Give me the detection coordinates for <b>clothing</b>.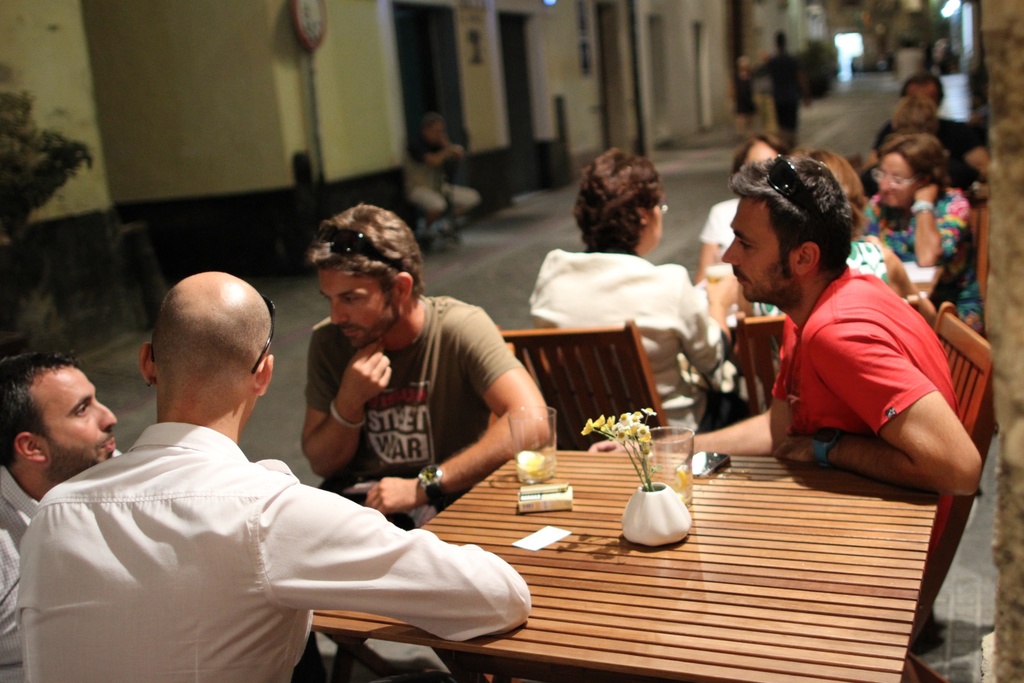
(696, 179, 776, 281).
